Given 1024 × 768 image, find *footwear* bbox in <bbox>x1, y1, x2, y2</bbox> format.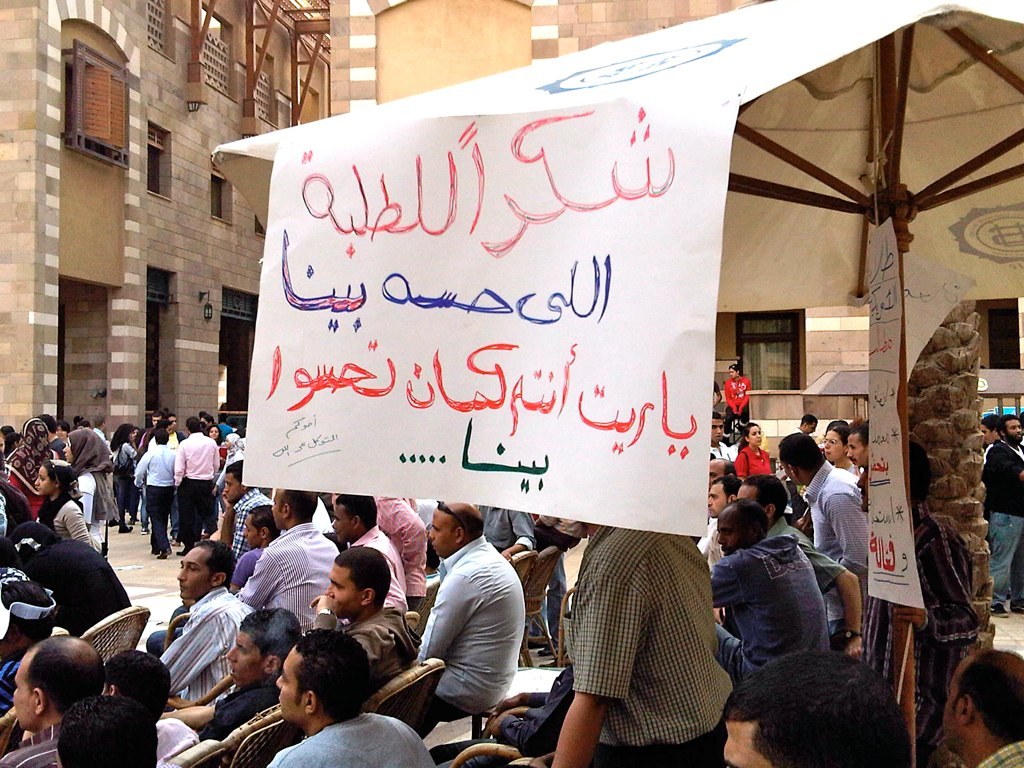
<bbox>111, 523, 132, 533</bbox>.
